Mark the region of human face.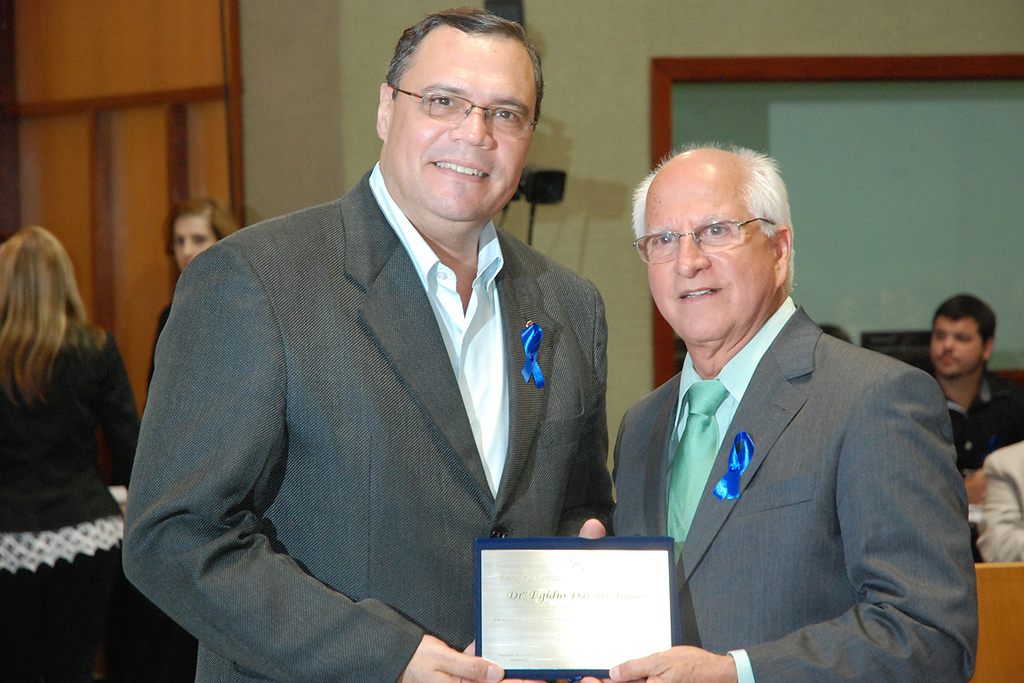
Region: detection(393, 32, 535, 239).
